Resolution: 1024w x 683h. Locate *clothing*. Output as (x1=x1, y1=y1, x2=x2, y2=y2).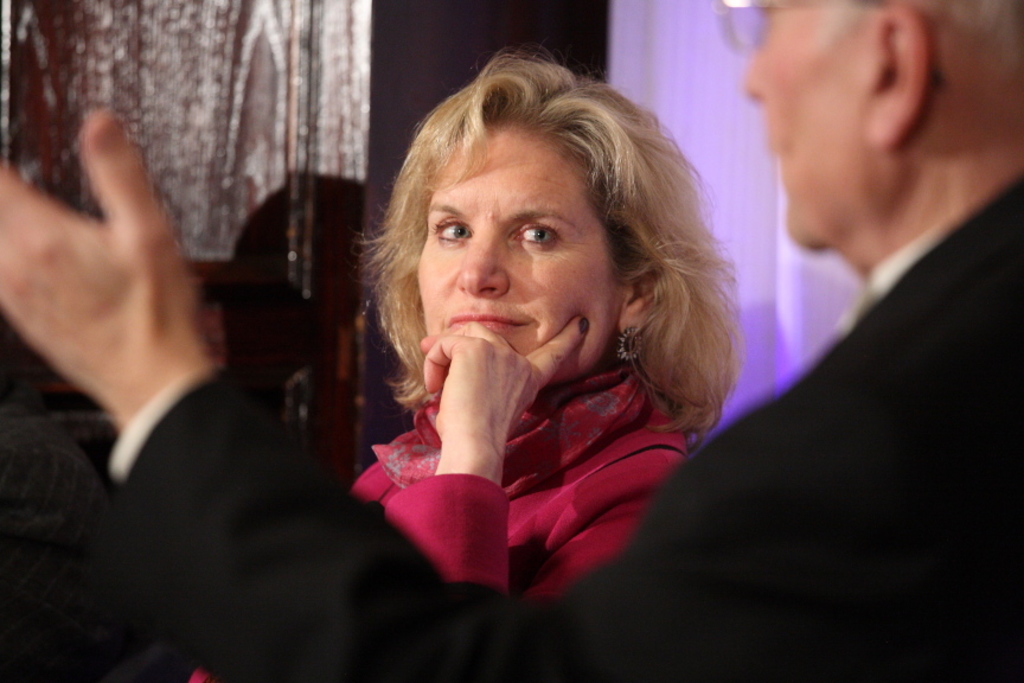
(x1=345, y1=362, x2=684, y2=596).
